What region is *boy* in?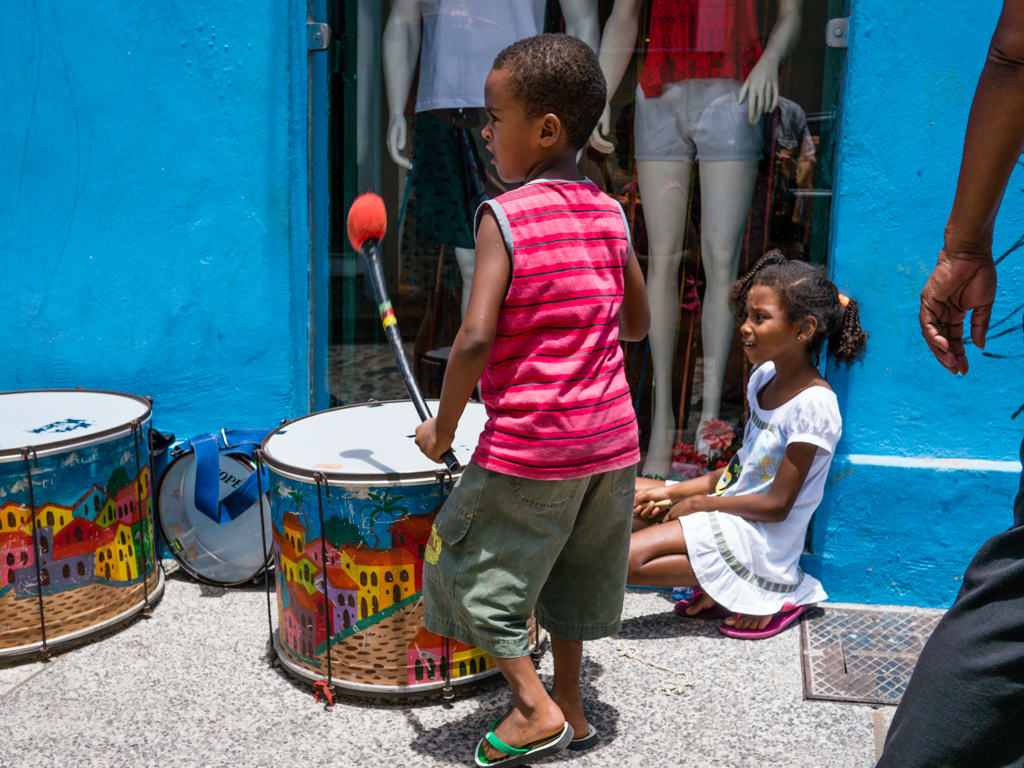
{"x1": 413, "y1": 35, "x2": 653, "y2": 767}.
